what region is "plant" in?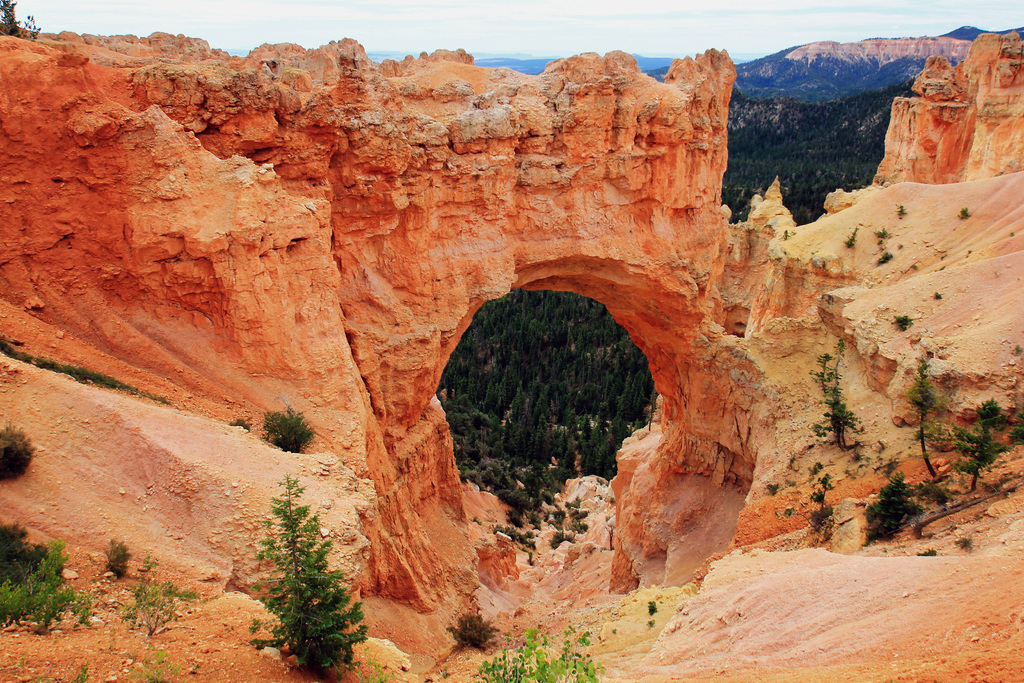
[left=261, top=467, right=360, bottom=675].
